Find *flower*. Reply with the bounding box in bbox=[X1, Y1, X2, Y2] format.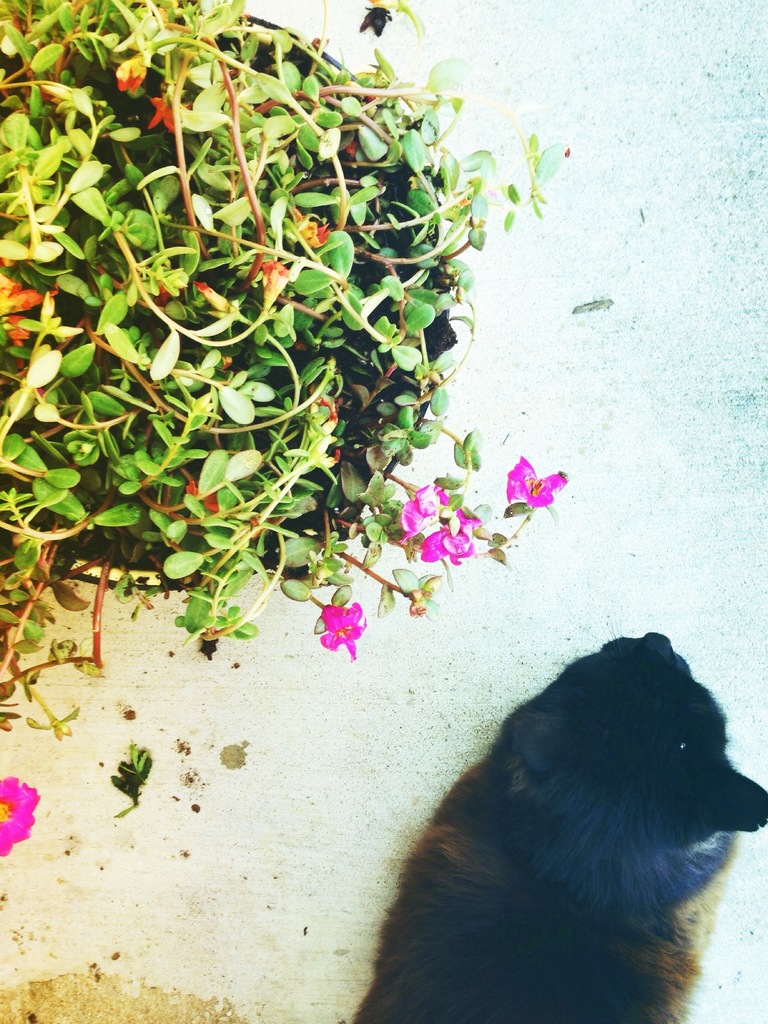
bbox=[150, 90, 197, 131].
